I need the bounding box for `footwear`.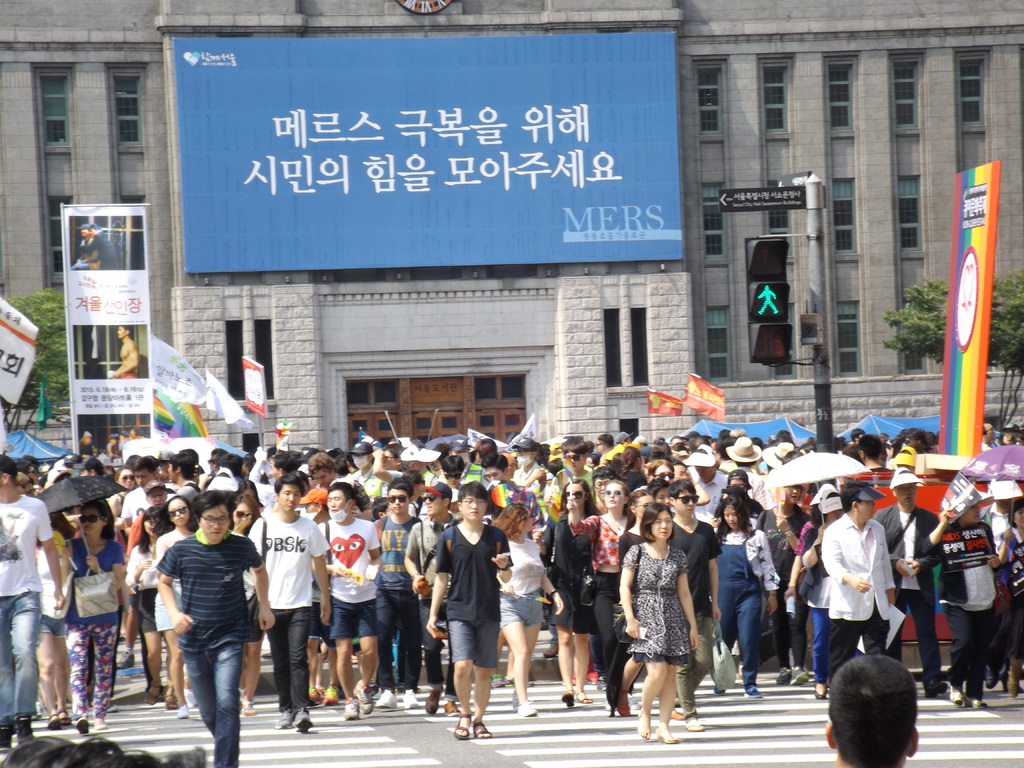
Here it is: box=[116, 648, 135, 668].
